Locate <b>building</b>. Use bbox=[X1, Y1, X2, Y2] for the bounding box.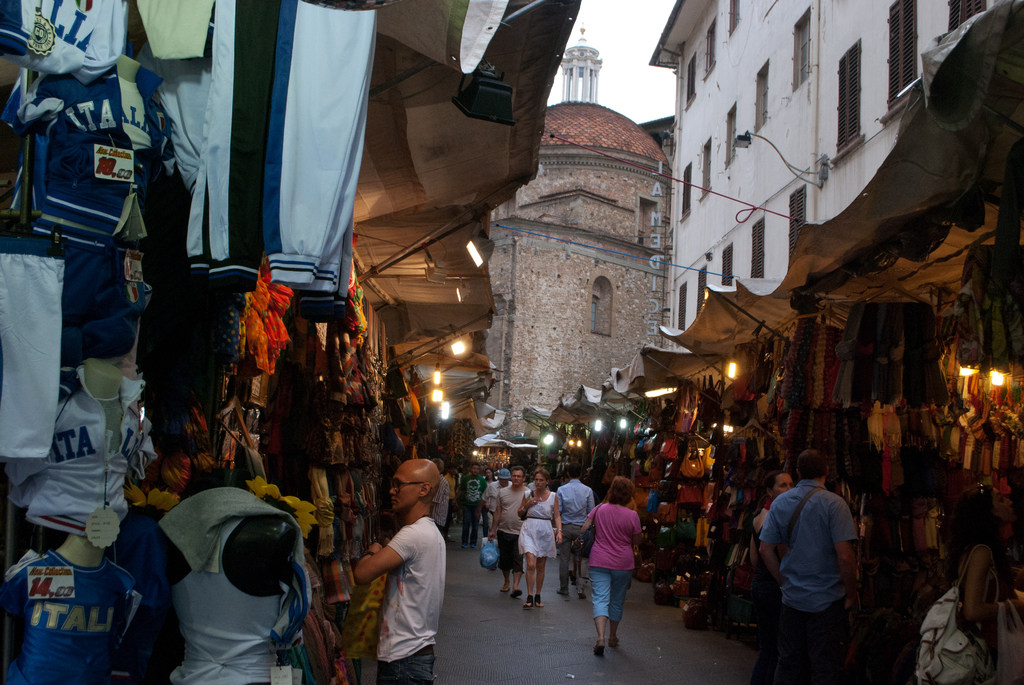
bbox=[646, 0, 1018, 355].
